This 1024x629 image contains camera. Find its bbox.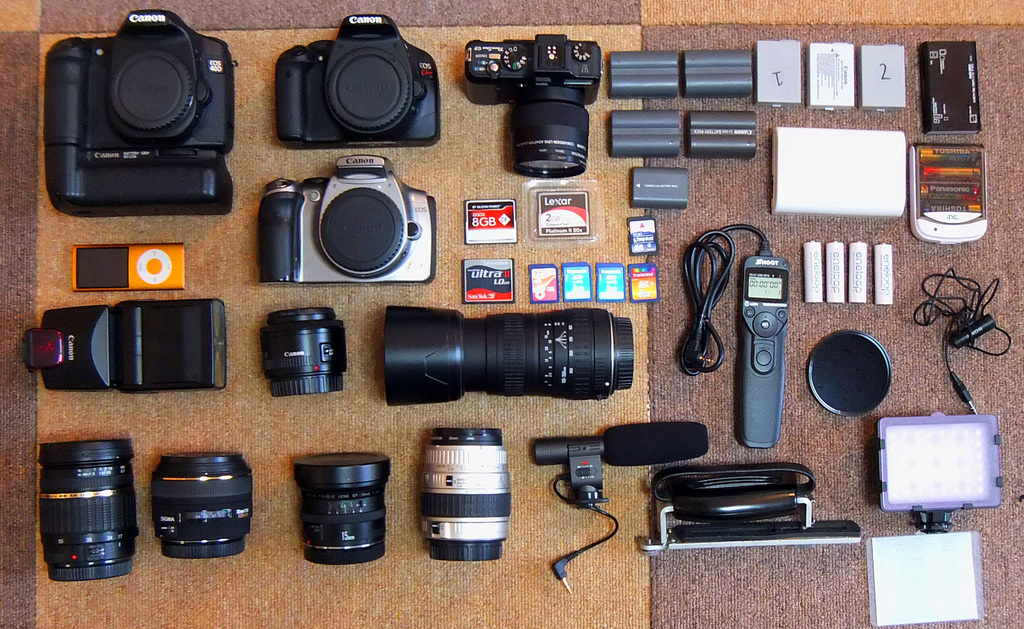
box=[382, 305, 640, 407].
